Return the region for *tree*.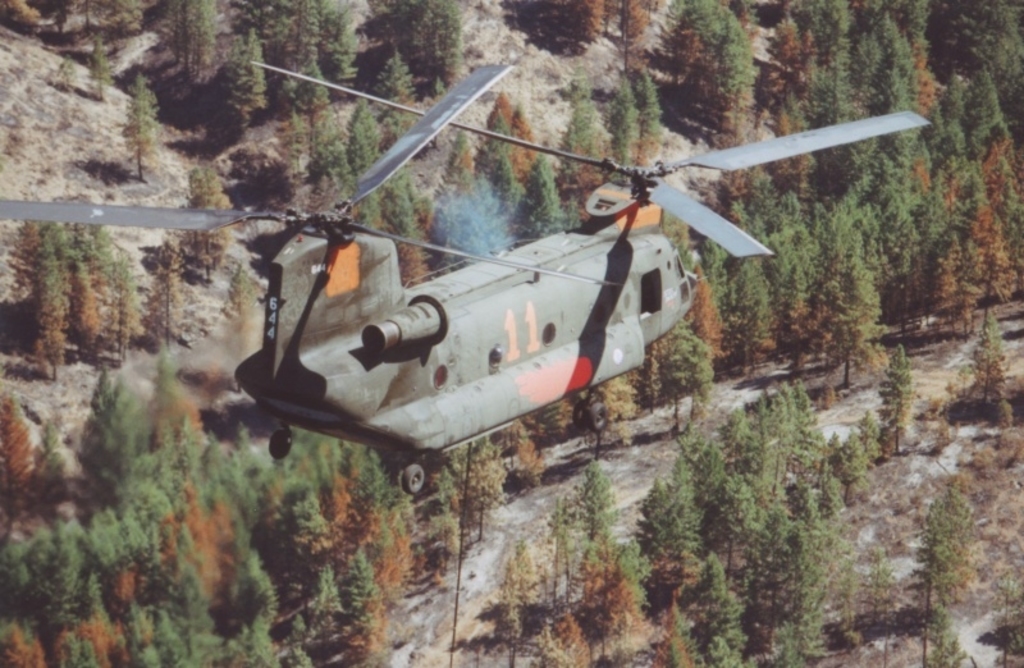
region(279, 0, 334, 115).
